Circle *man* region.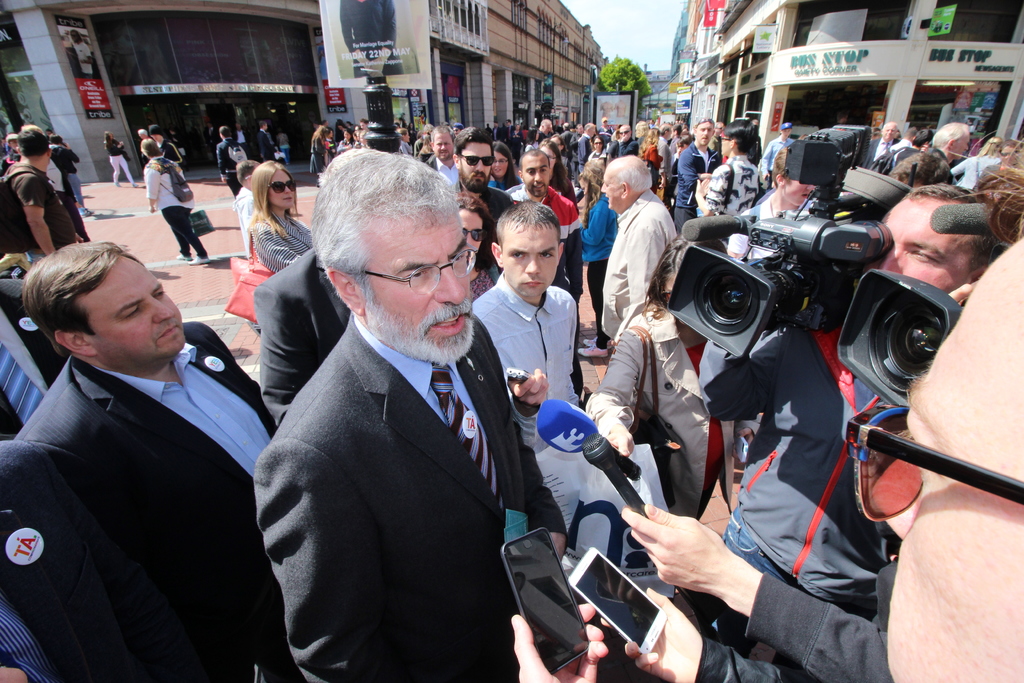
Region: region(255, 115, 277, 163).
